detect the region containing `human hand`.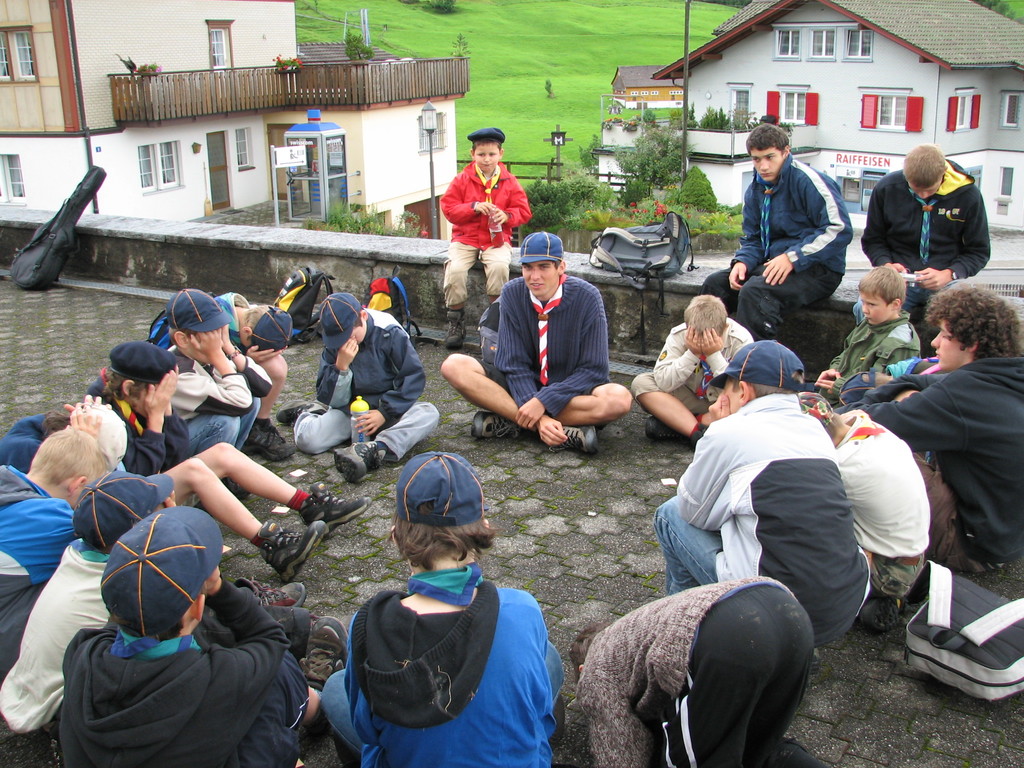
locate(763, 254, 796, 287).
